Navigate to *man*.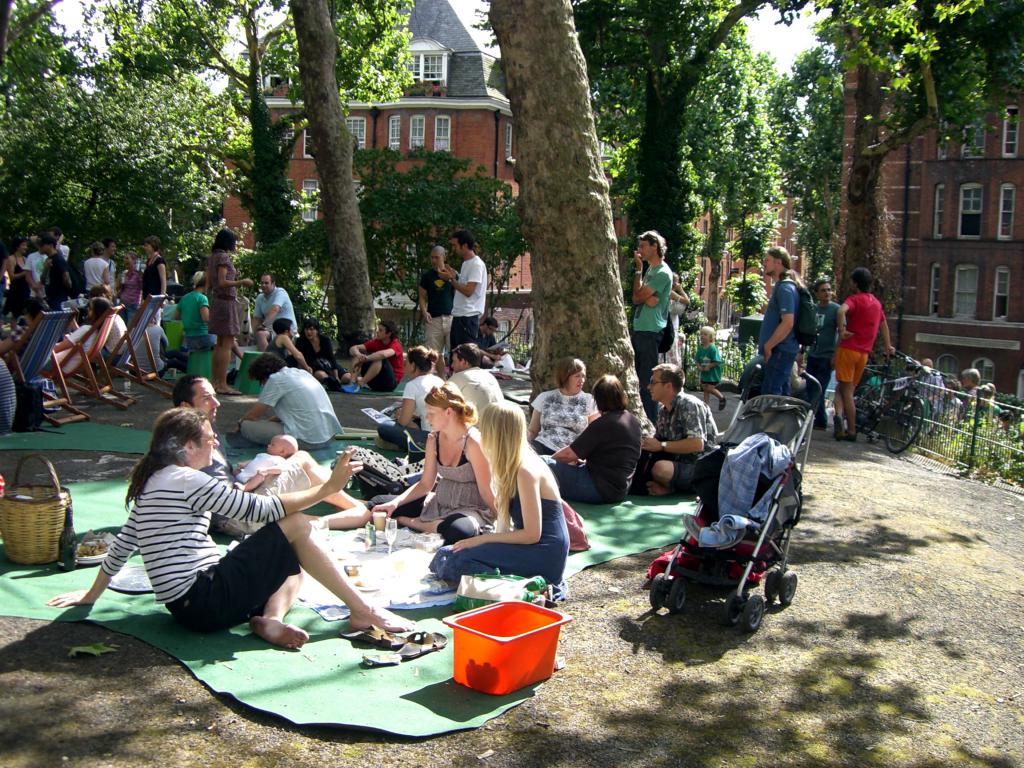
Navigation target: [left=249, top=275, right=297, bottom=354].
